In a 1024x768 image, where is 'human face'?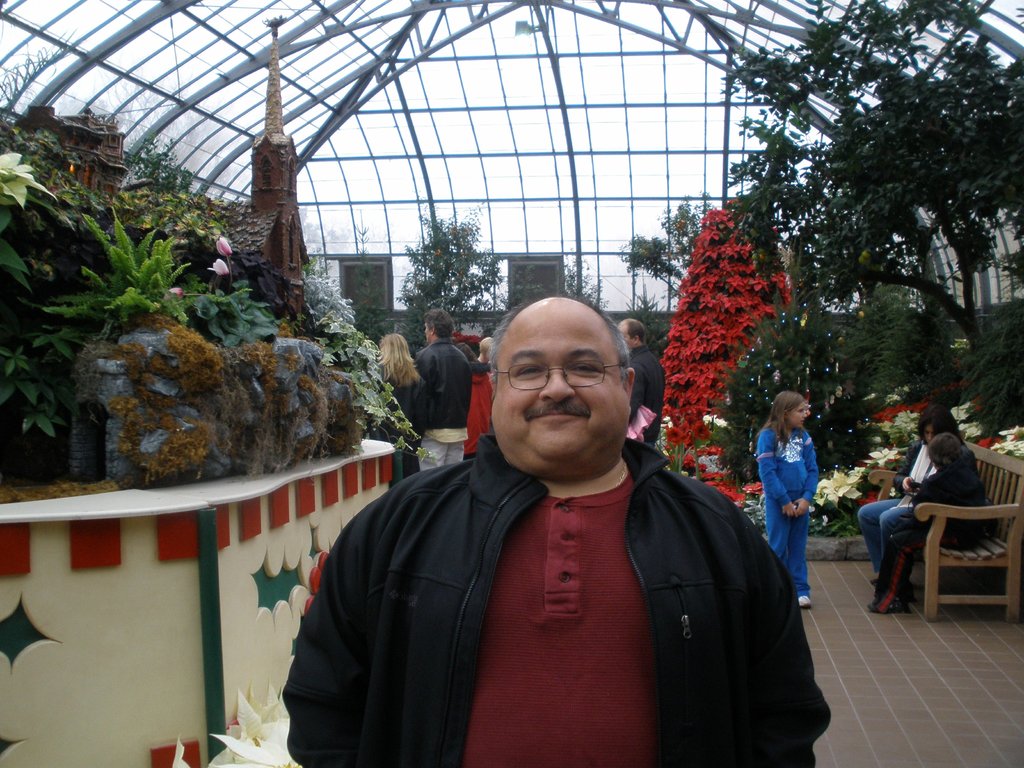
492:298:631:467.
